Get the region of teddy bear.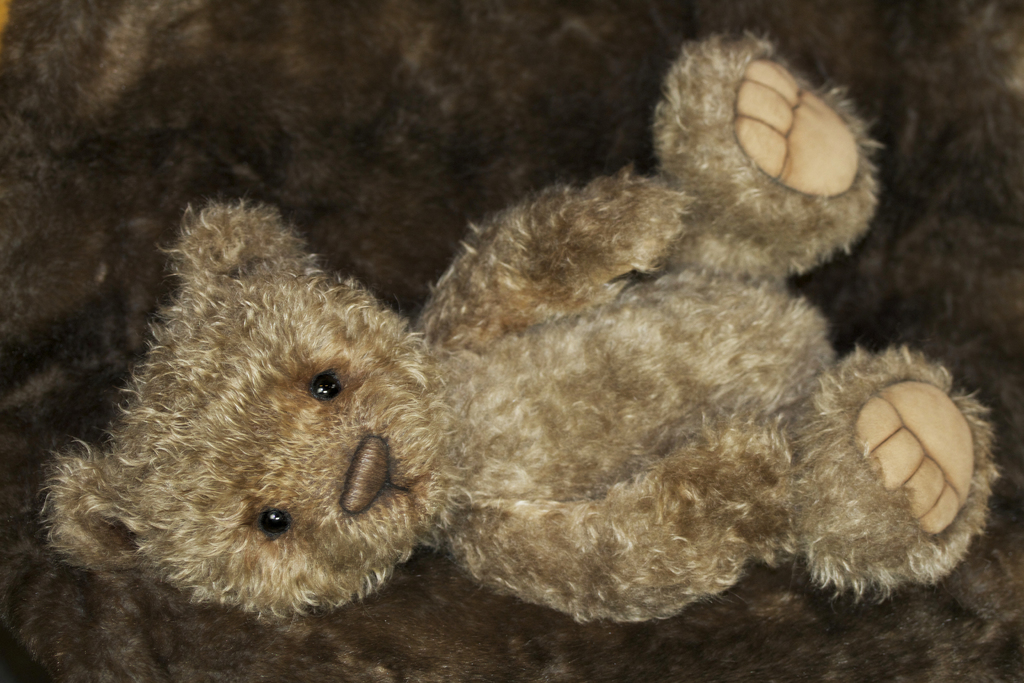
<region>35, 31, 993, 624</region>.
